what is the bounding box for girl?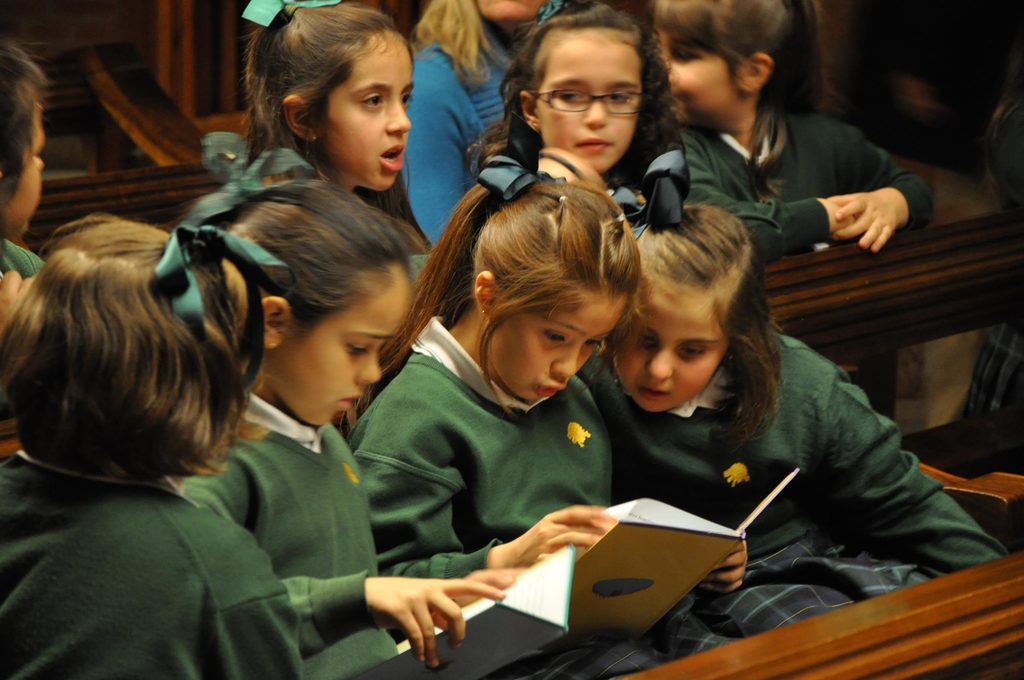
select_region(467, 0, 707, 218).
